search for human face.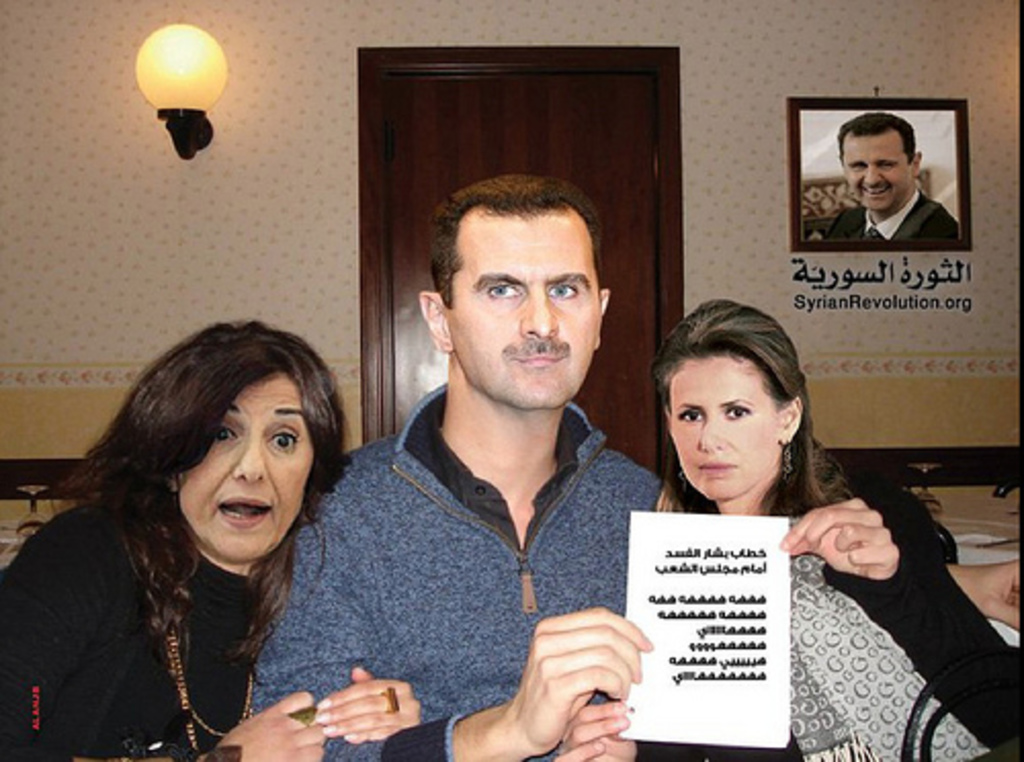
Found at l=670, t=352, r=778, b=500.
